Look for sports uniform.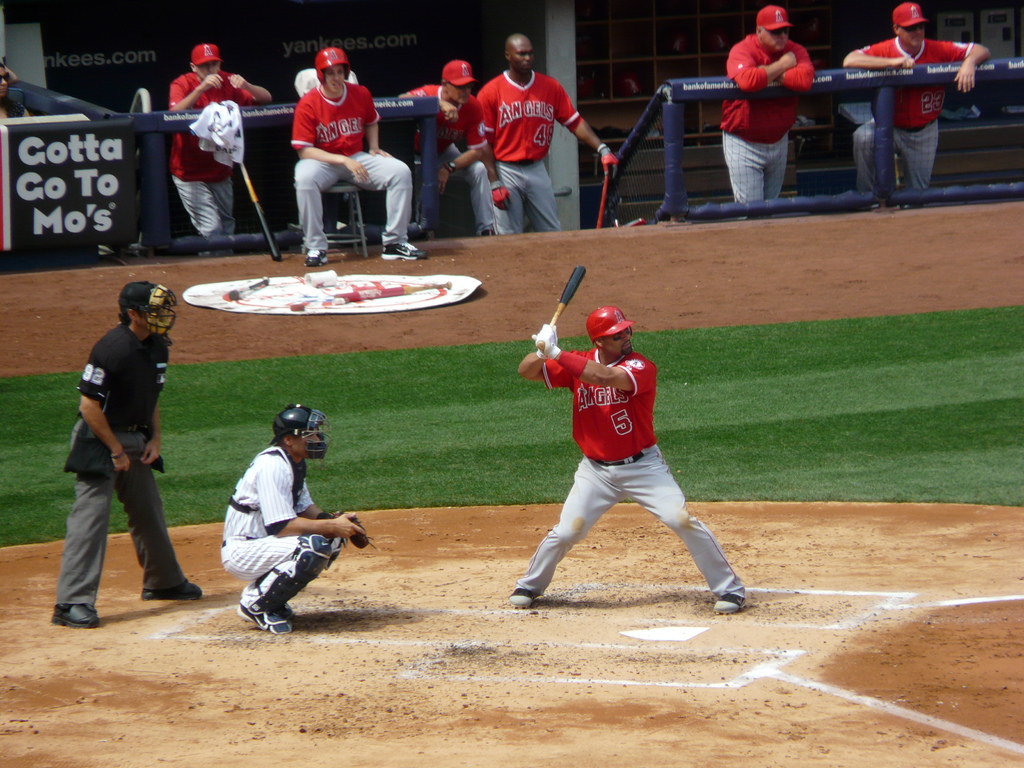
Found: bbox(49, 276, 214, 636).
